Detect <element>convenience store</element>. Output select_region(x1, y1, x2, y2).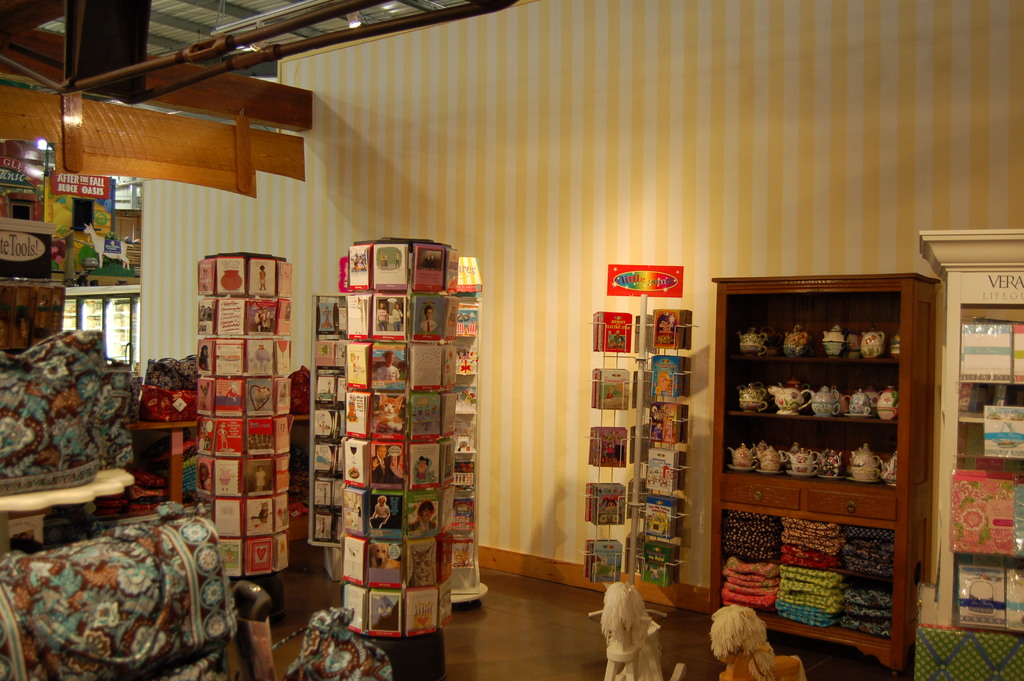
select_region(0, 0, 1023, 680).
